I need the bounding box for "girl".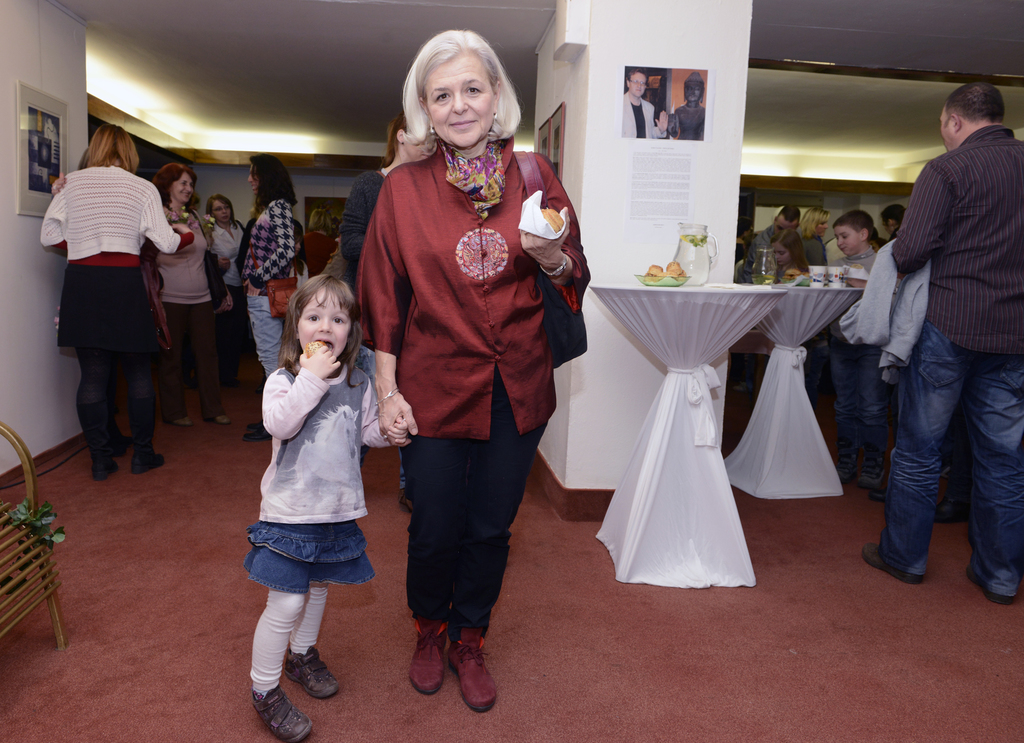
Here it is: 767, 222, 806, 282.
